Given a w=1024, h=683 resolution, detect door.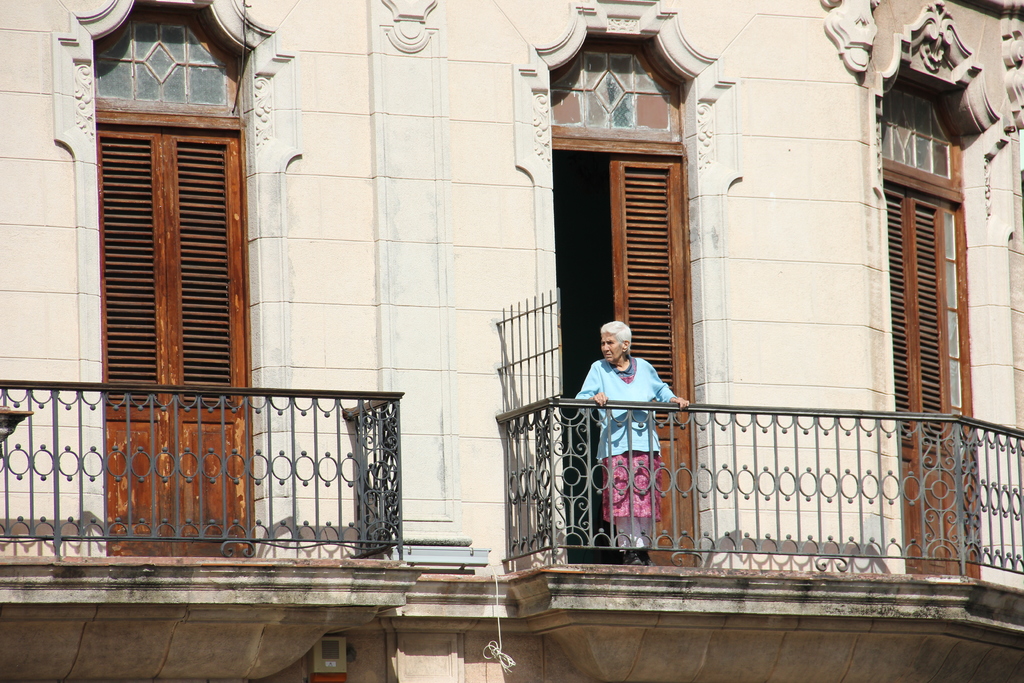
Rect(884, 186, 961, 577).
